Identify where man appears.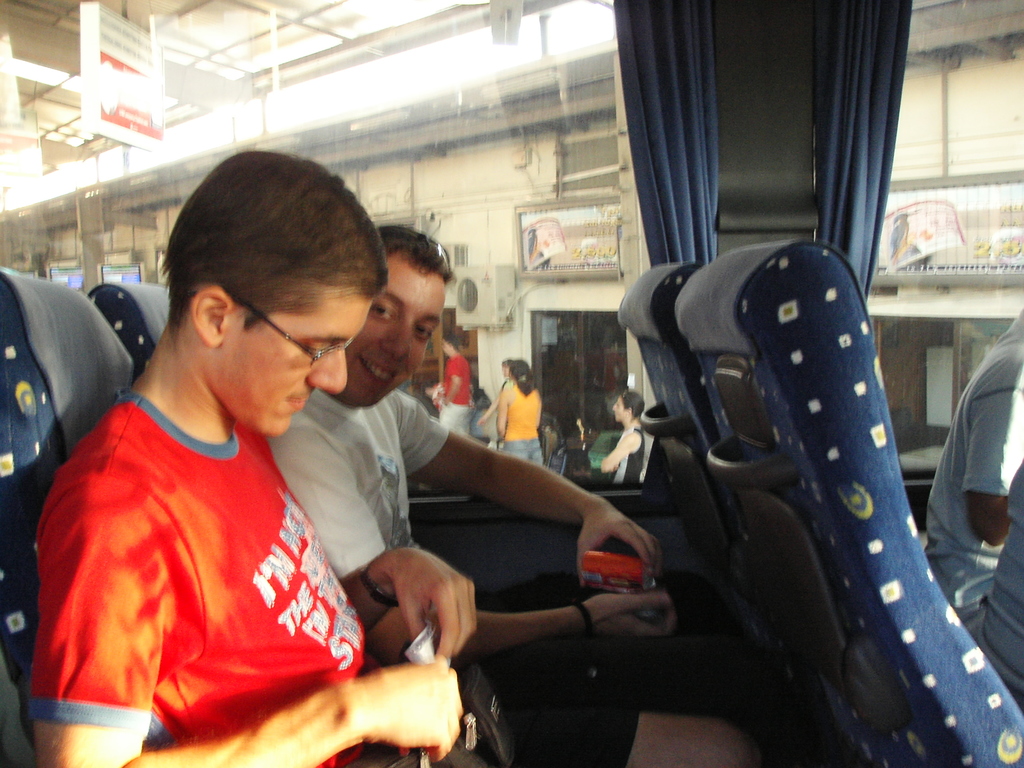
Appears at {"left": 431, "top": 333, "right": 470, "bottom": 443}.
